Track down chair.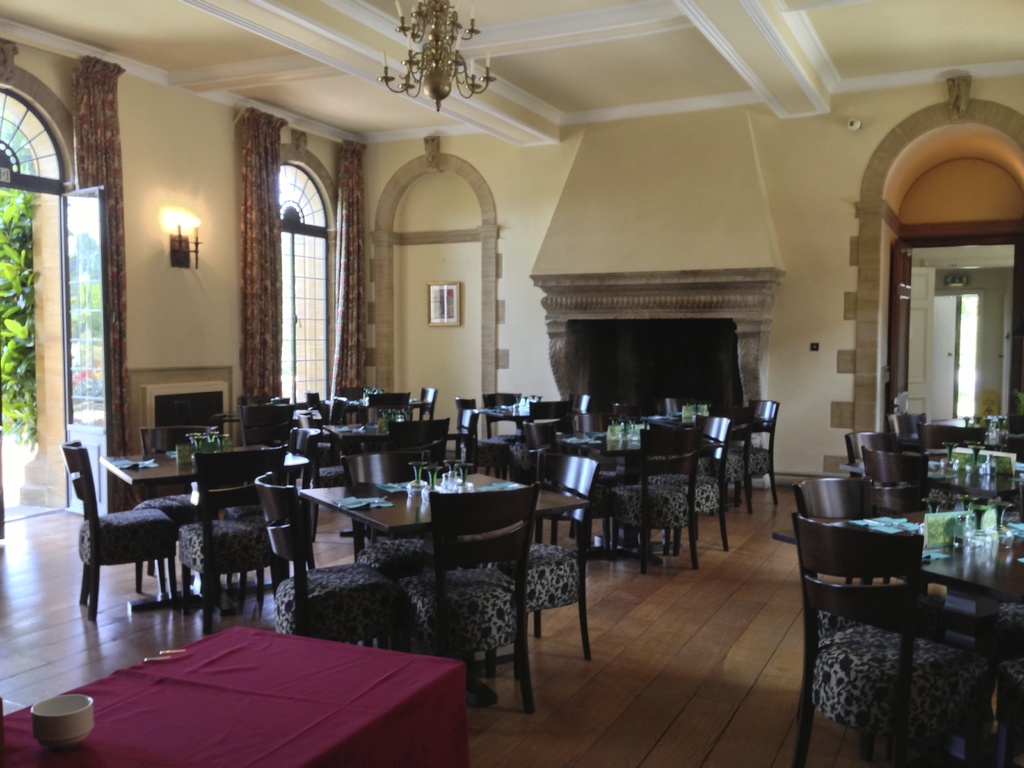
Tracked to bbox(414, 384, 436, 421).
